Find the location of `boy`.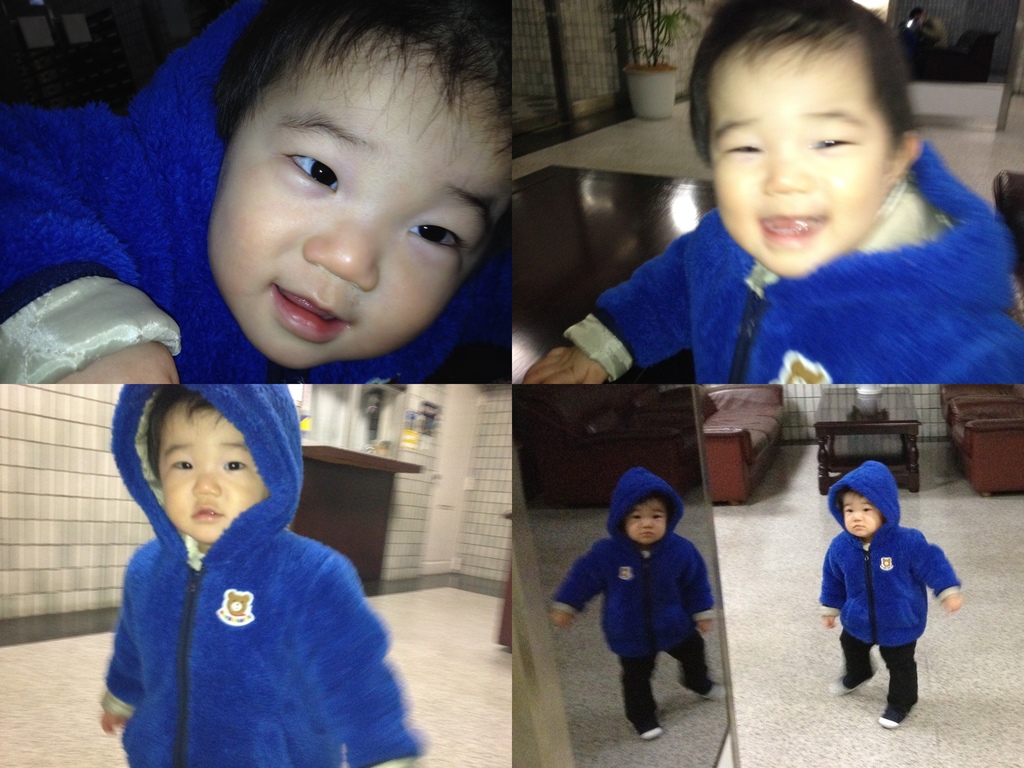
Location: <region>524, 5, 1023, 383</region>.
